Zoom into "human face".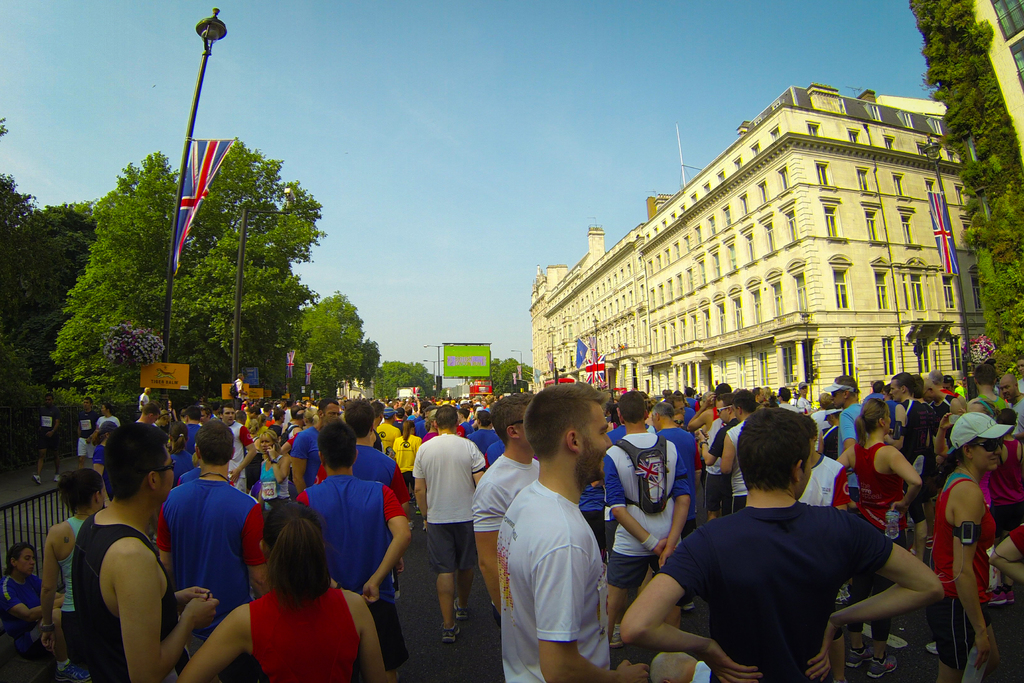
Zoom target: detection(280, 415, 286, 425).
